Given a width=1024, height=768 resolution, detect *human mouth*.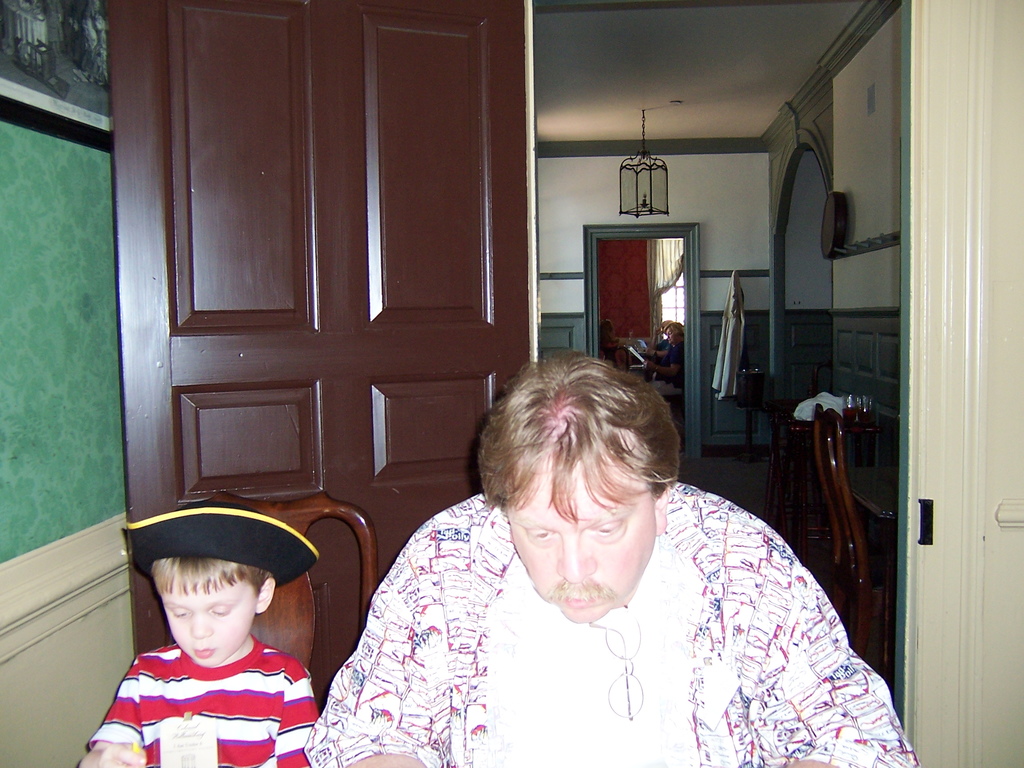
bbox(193, 651, 211, 656).
